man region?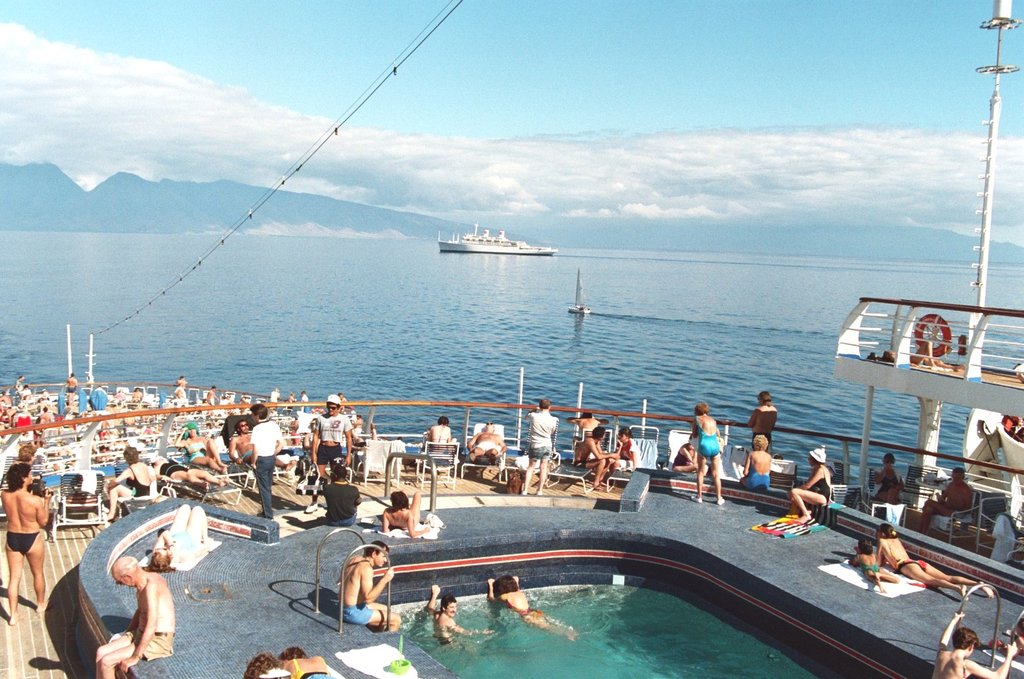
box(309, 396, 357, 489)
